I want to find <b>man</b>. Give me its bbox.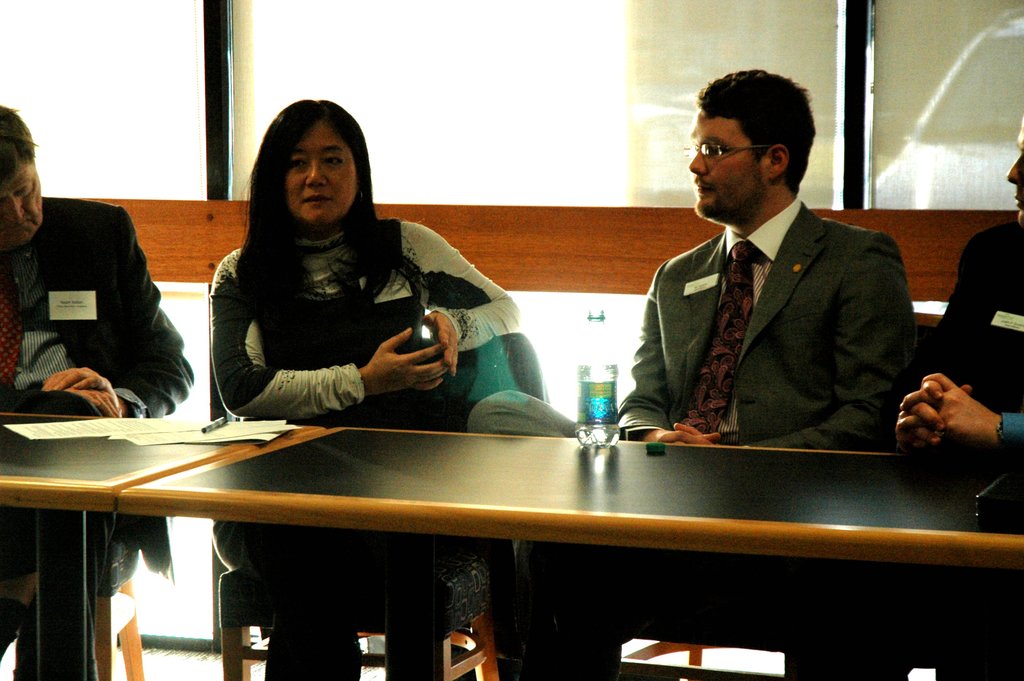
bbox(627, 83, 922, 466).
